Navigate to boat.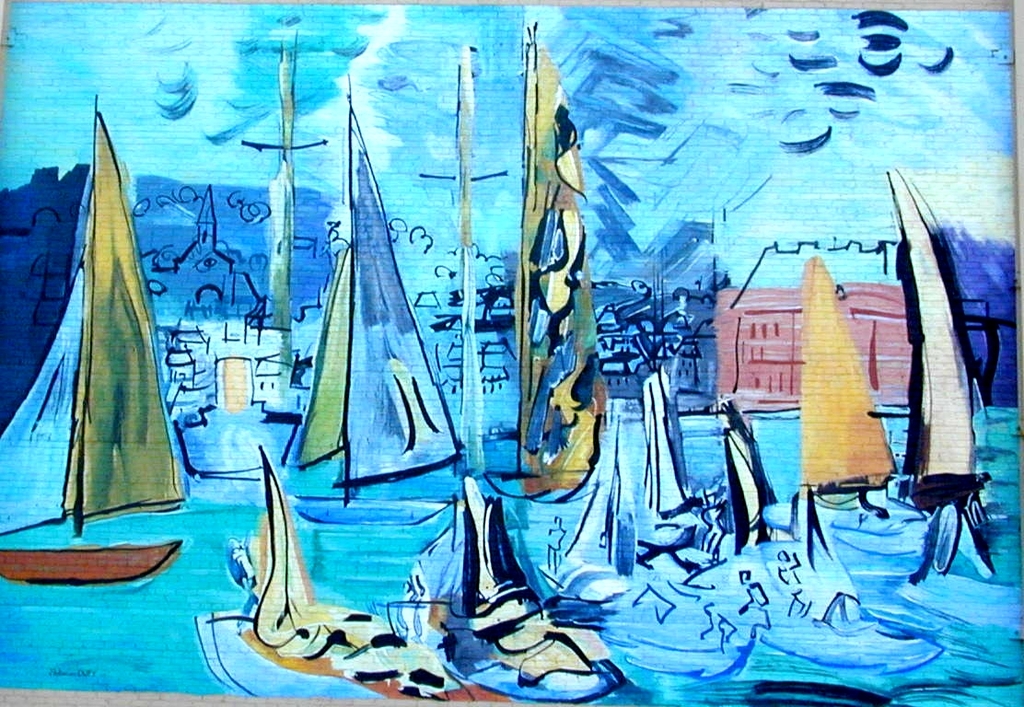
Navigation target: <bbox>880, 166, 1023, 592</bbox>.
